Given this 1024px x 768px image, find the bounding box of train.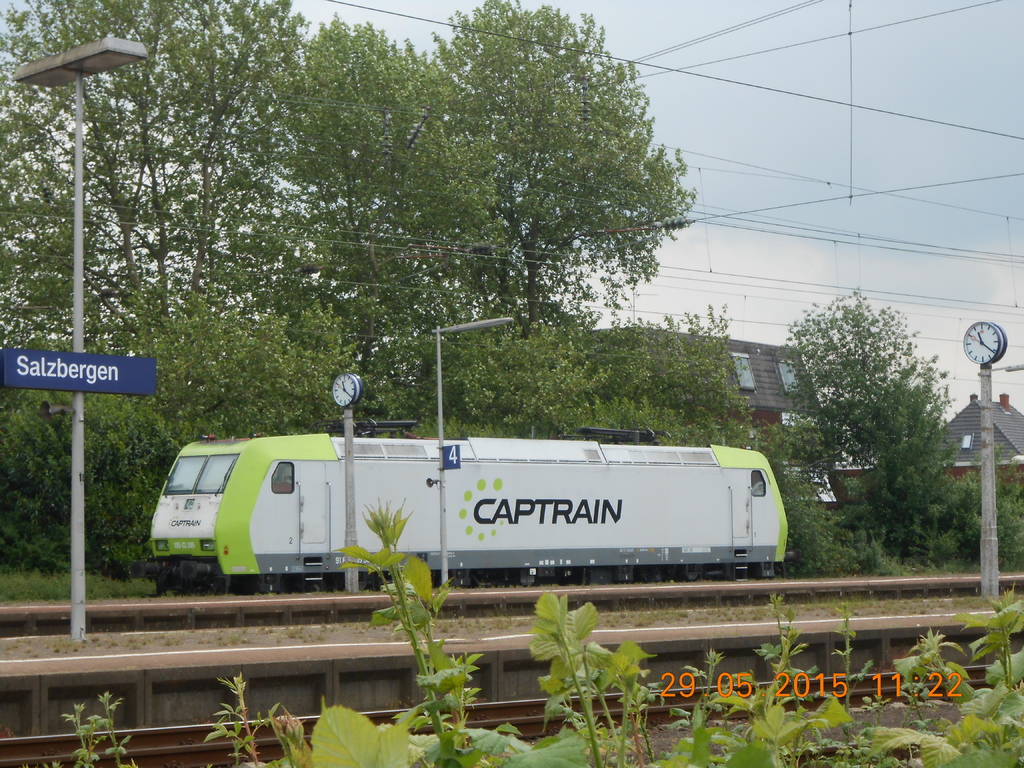
[x1=149, y1=420, x2=787, y2=599].
